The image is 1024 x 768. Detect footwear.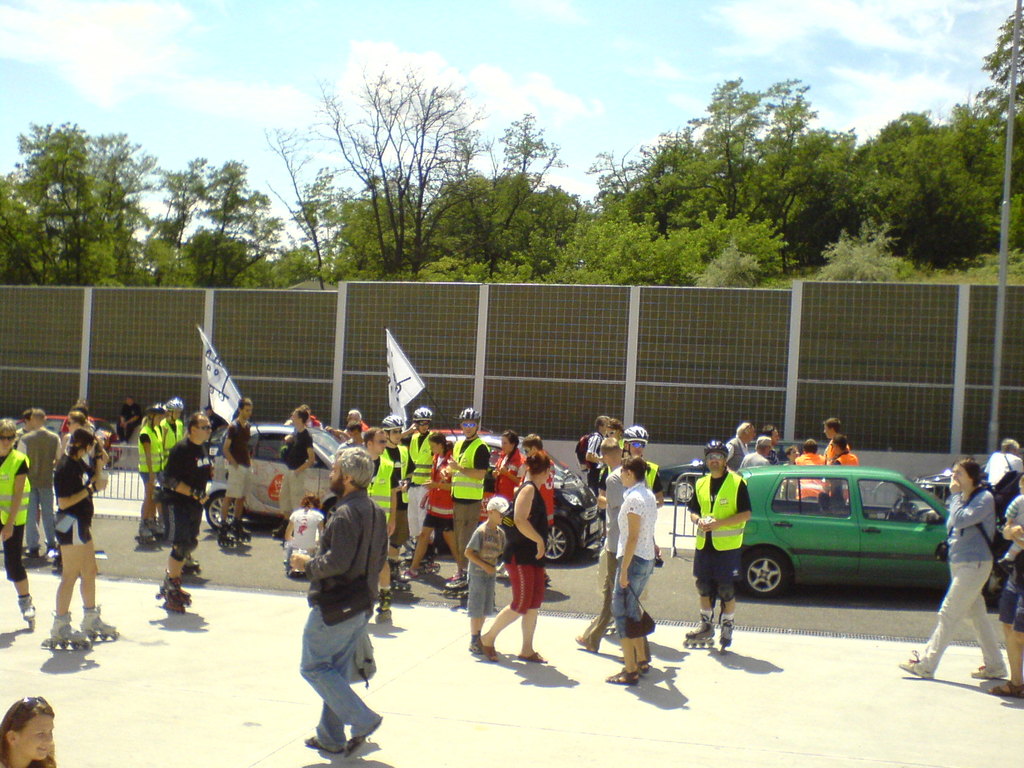
Detection: <box>163,579,188,620</box>.
